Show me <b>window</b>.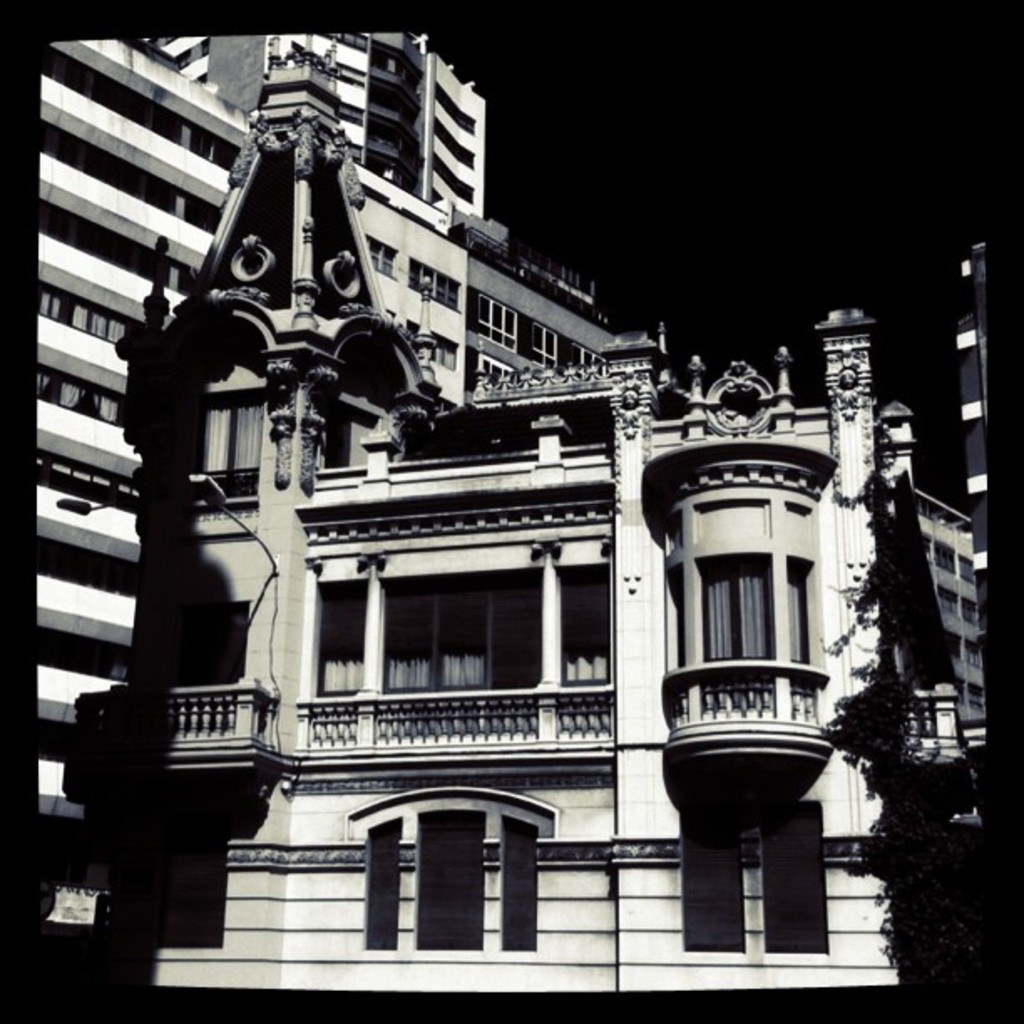
<b>window</b> is here: <box>696,552,773,661</box>.
